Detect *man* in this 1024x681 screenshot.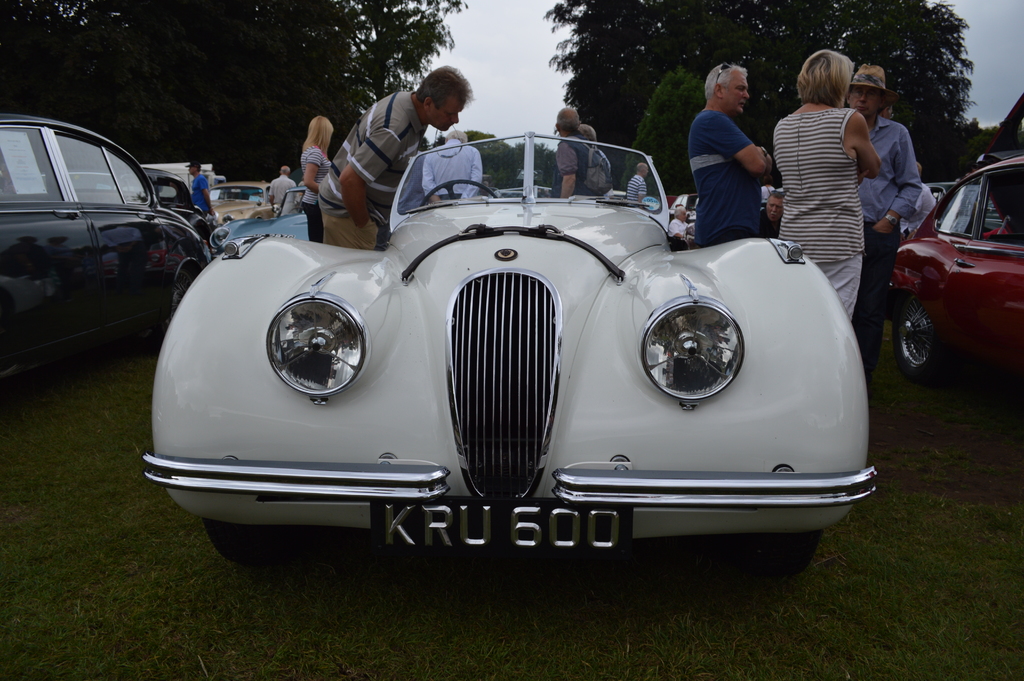
Detection: crop(422, 124, 483, 202).
